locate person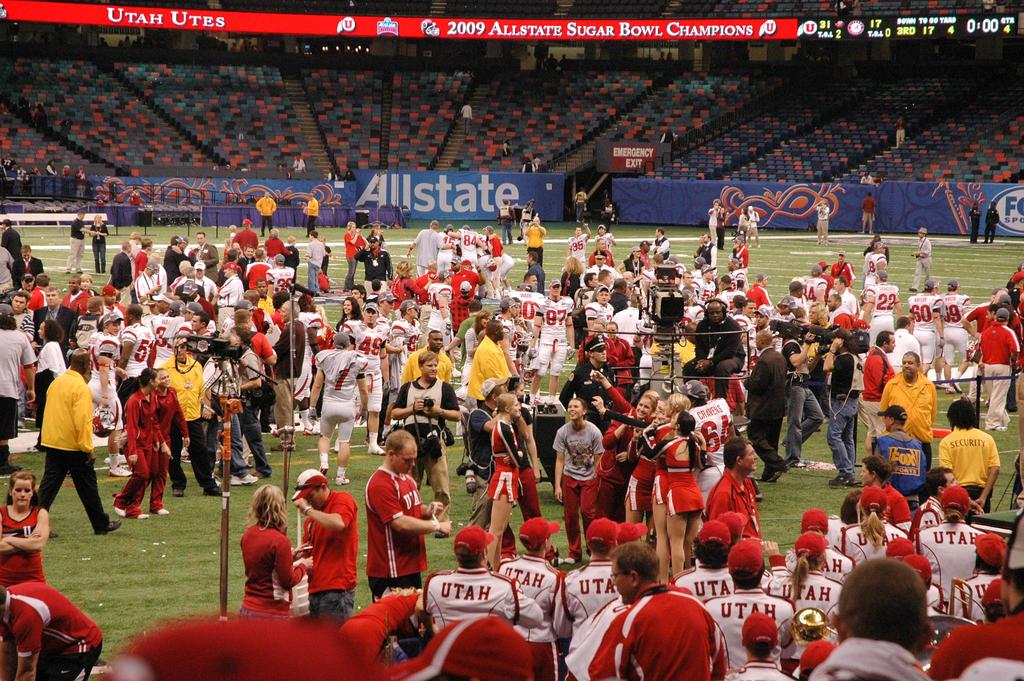
[63,205,89,275]
